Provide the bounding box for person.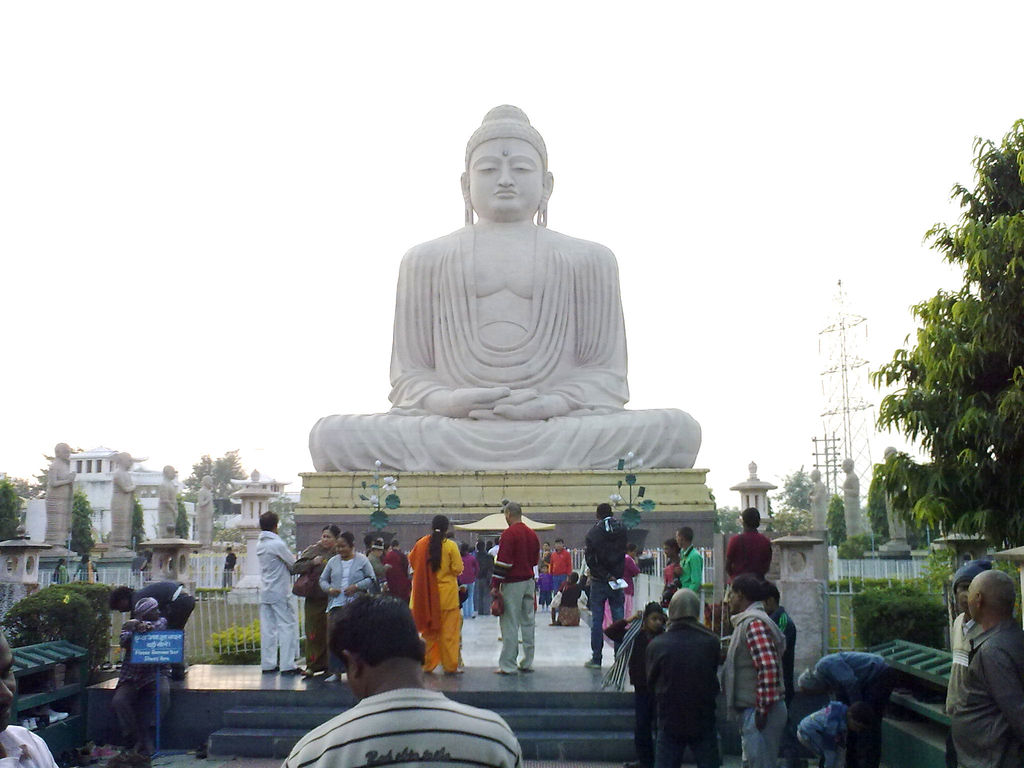
bbox=[308, 108, 700, 472].
